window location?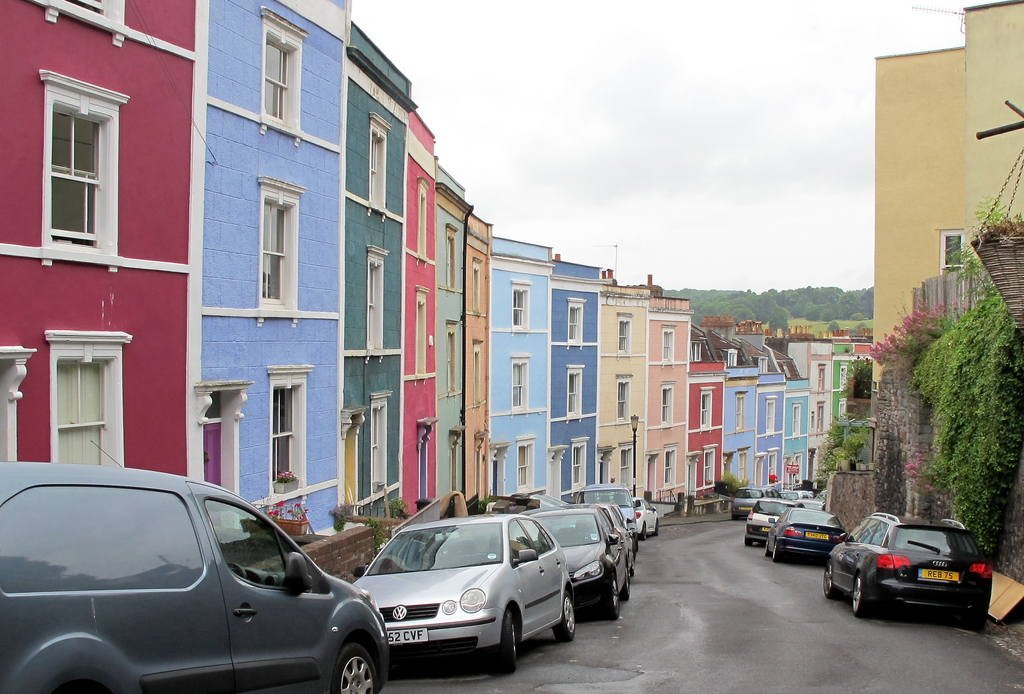
(44,331,136,469)
